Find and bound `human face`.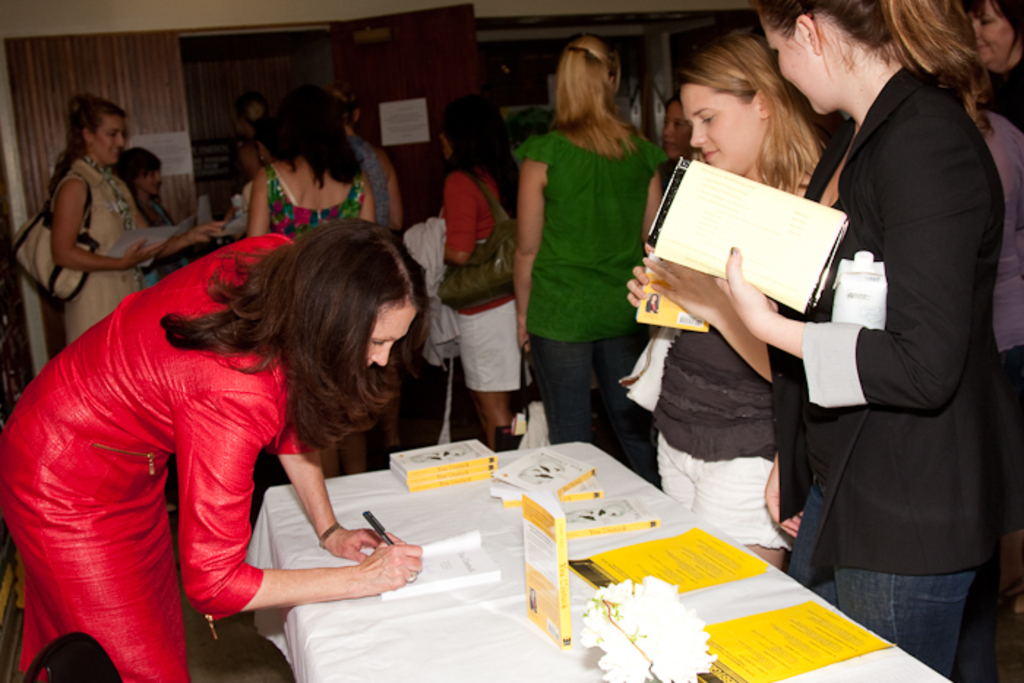
Bound: [373,303,415,366].
